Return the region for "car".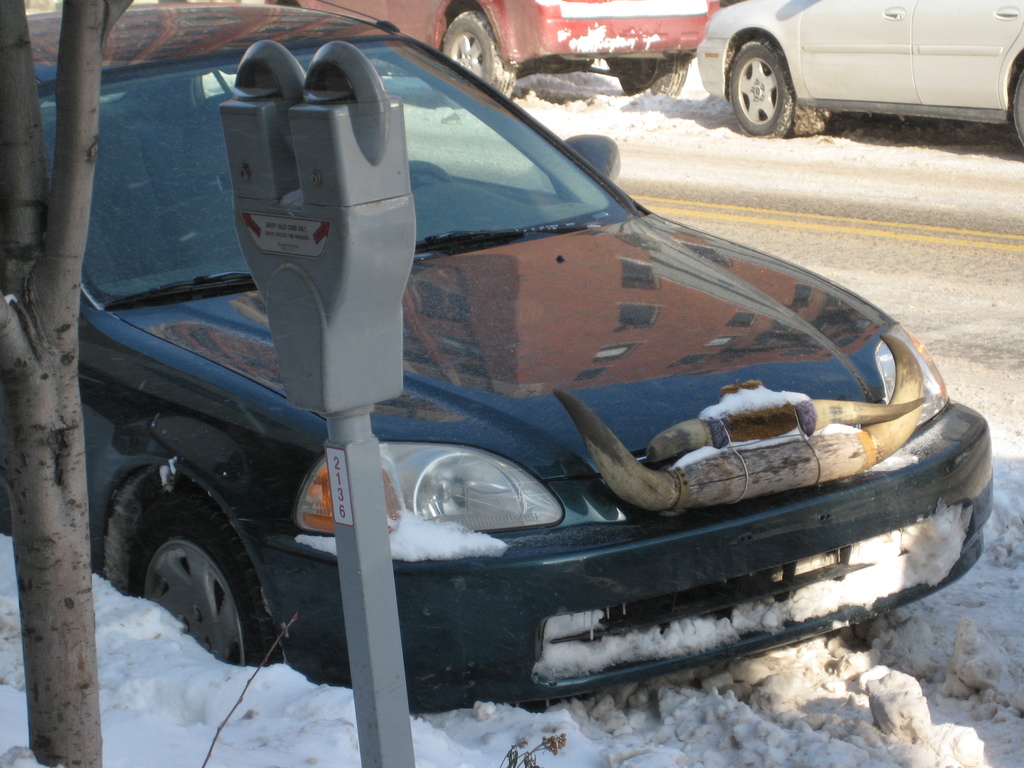
select_region(67, 24, 946, 718).
